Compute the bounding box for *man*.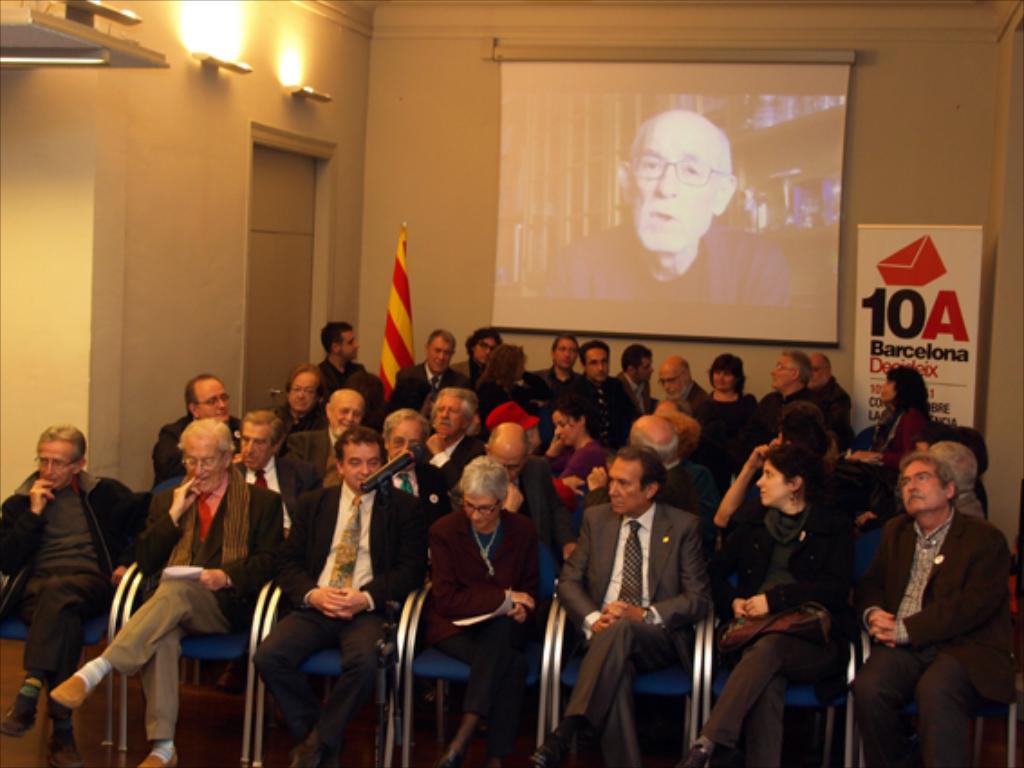
bbox=[563, 338, 639, 441].
